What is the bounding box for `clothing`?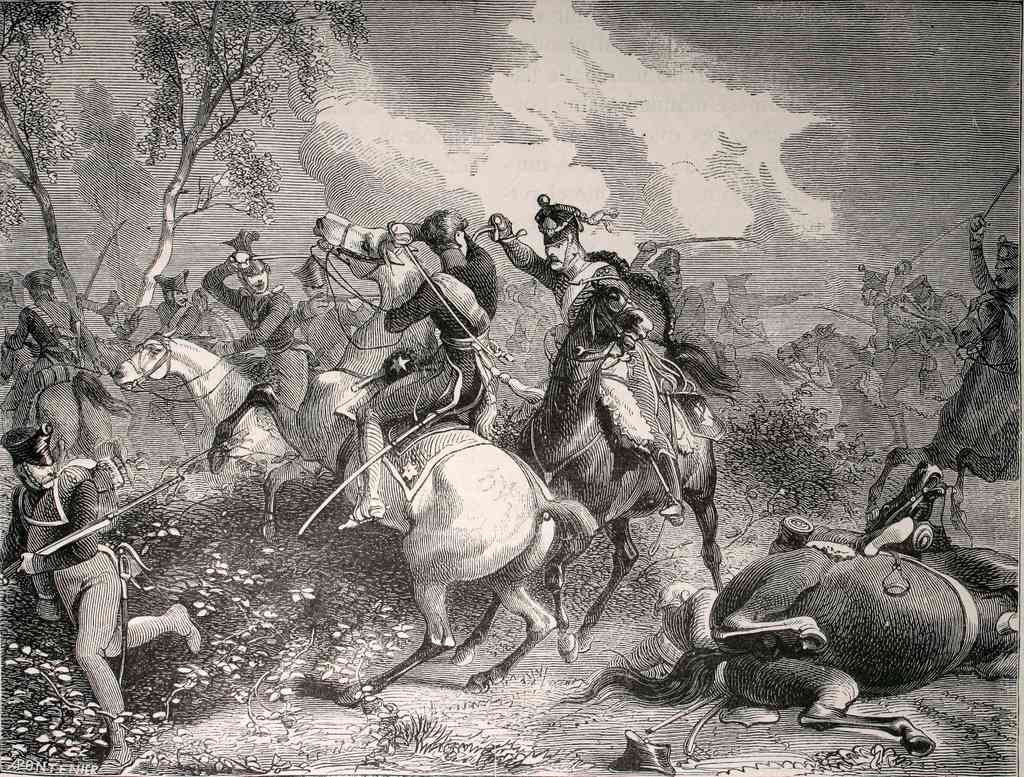
{"left": 503, "top": 229, "right": 653, "bottom": 450}.
